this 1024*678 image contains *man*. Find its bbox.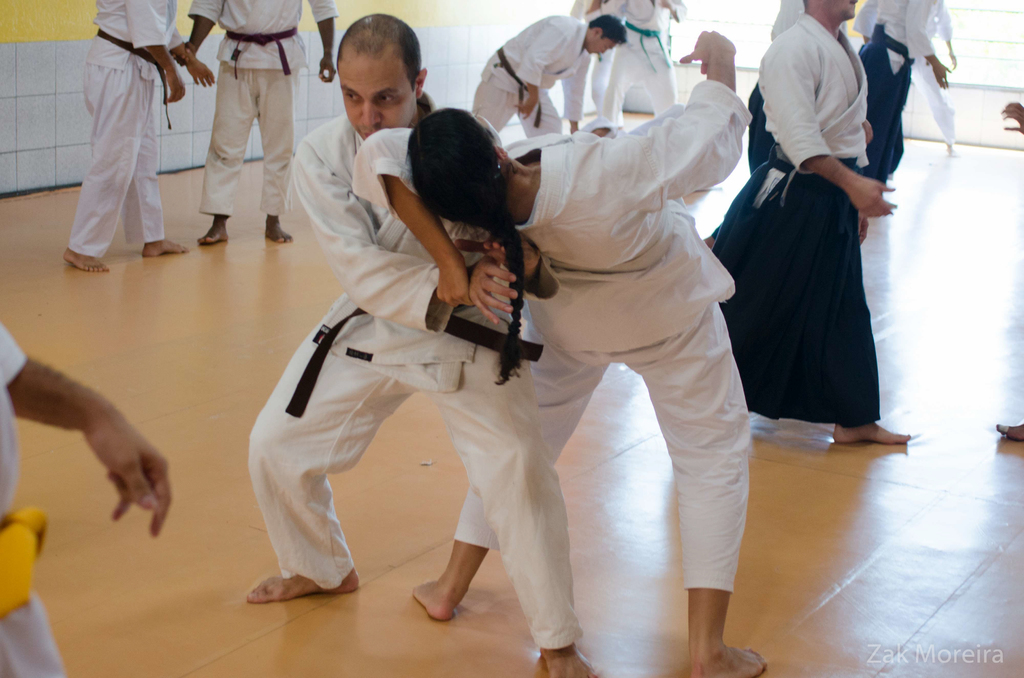
x1=470, y1=10, x2=624, y2=144.
